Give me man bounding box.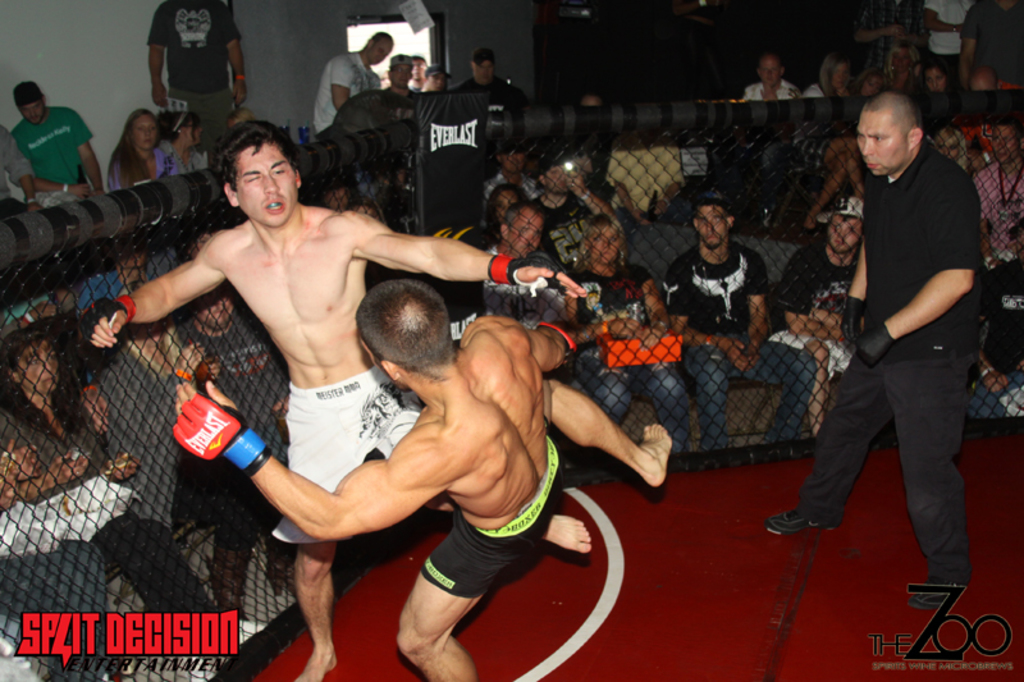
10:83:116:212.
